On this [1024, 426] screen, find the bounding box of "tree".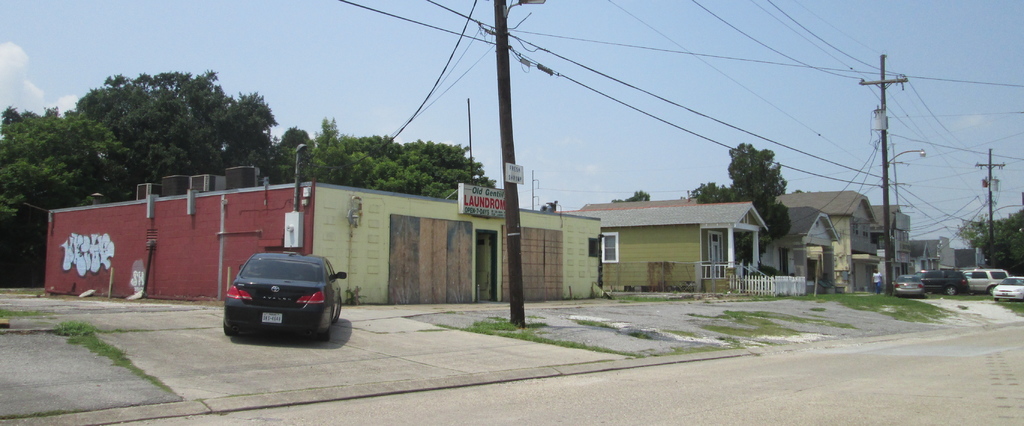
Bounding box: select_region(63, 66, 305, 193).
